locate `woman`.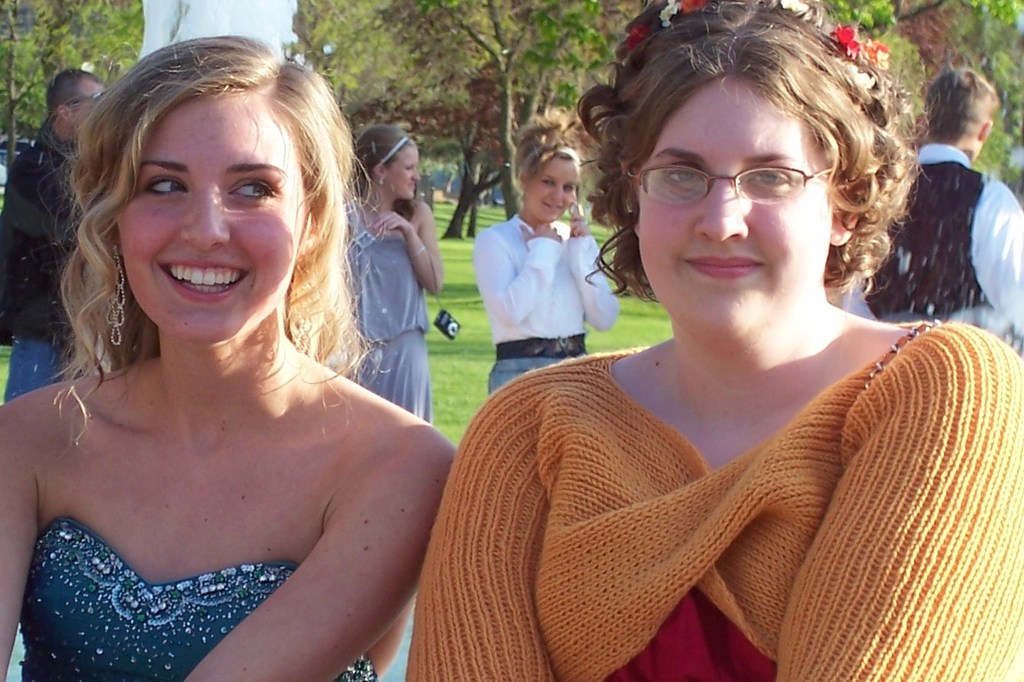
Bounding box: pyautogui.locateOnScreen(3, 25, 447, 681).
